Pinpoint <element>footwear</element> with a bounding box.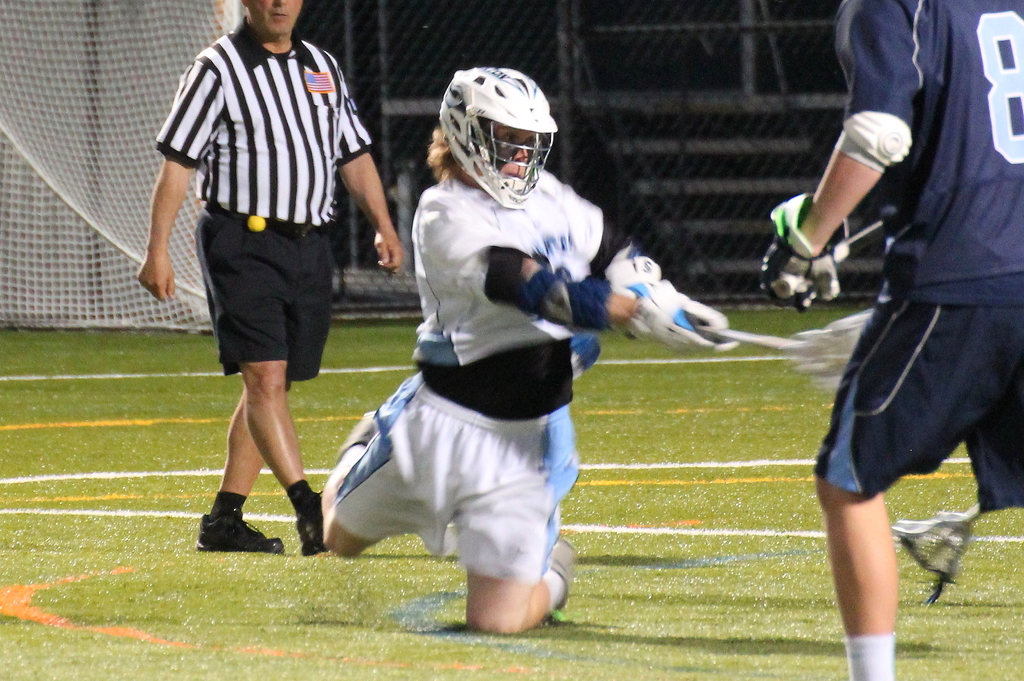
(293,493,323,558).
